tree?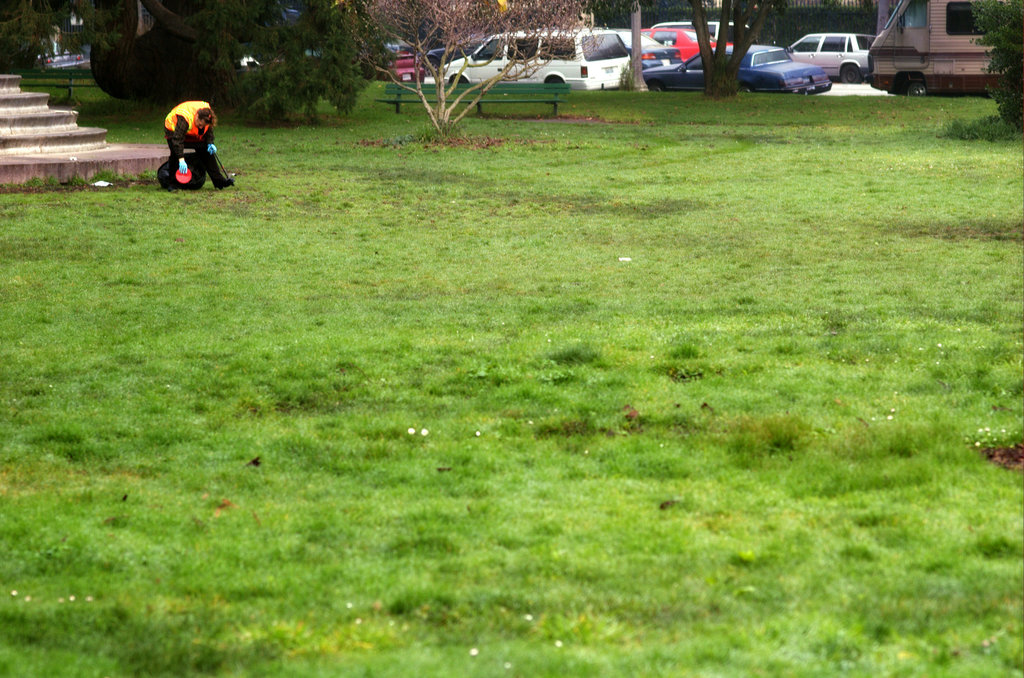
Rect(339, 0, 598, 136)
